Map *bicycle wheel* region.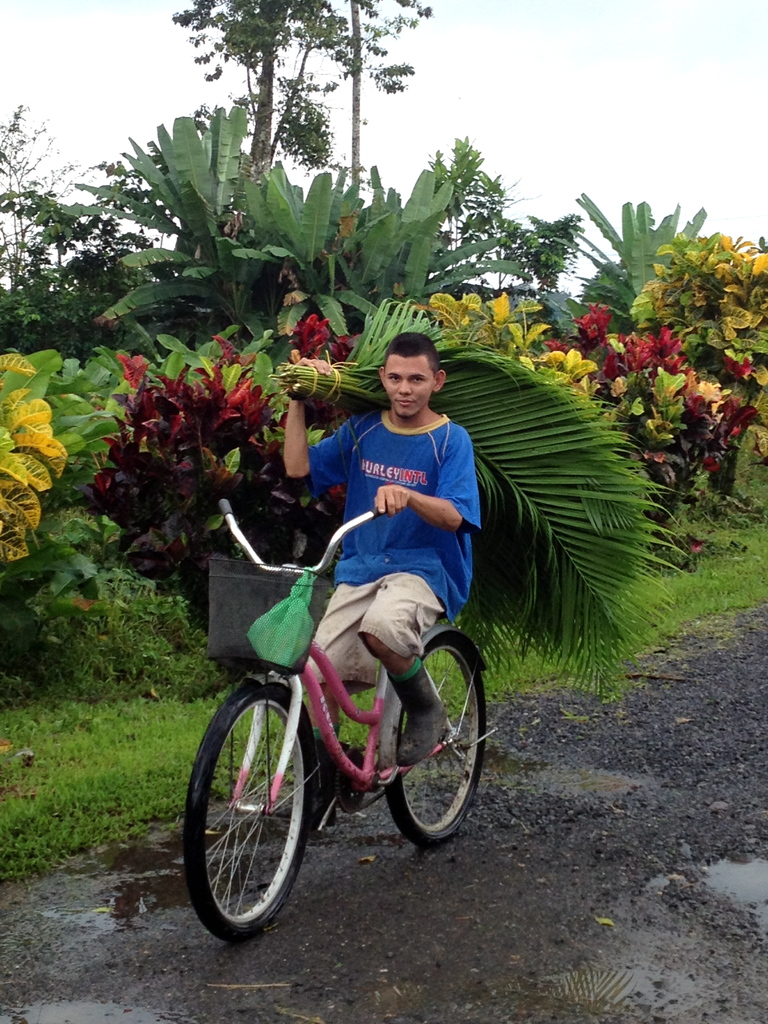
Mapped to box(387, 629, 497, 837).
